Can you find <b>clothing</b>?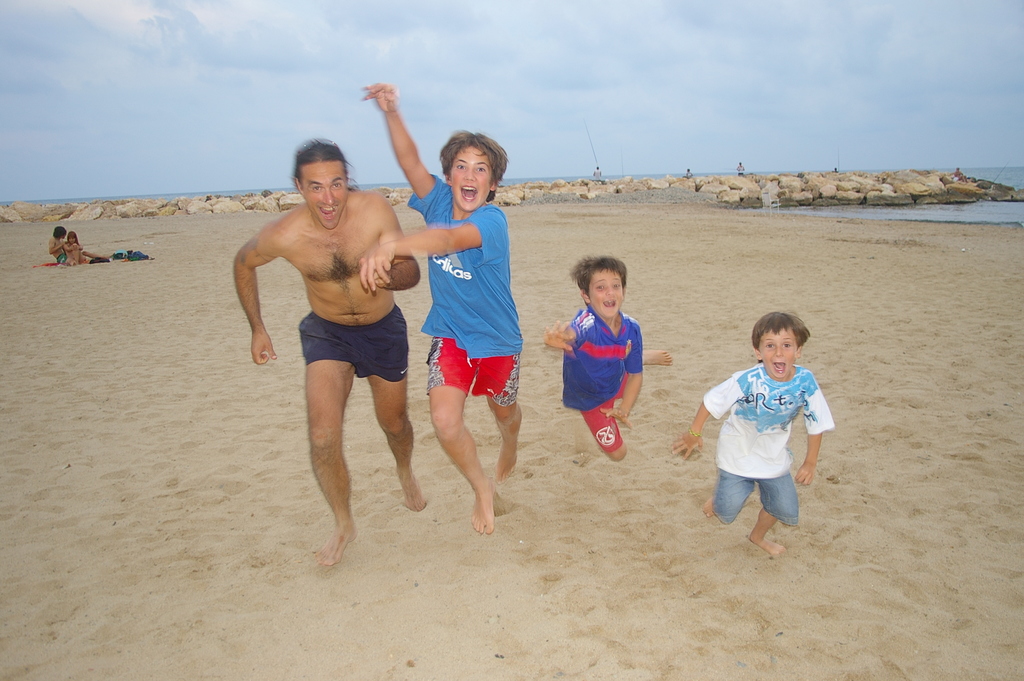
Yes, bounding box: bbox(299, 302, 408, 387).
